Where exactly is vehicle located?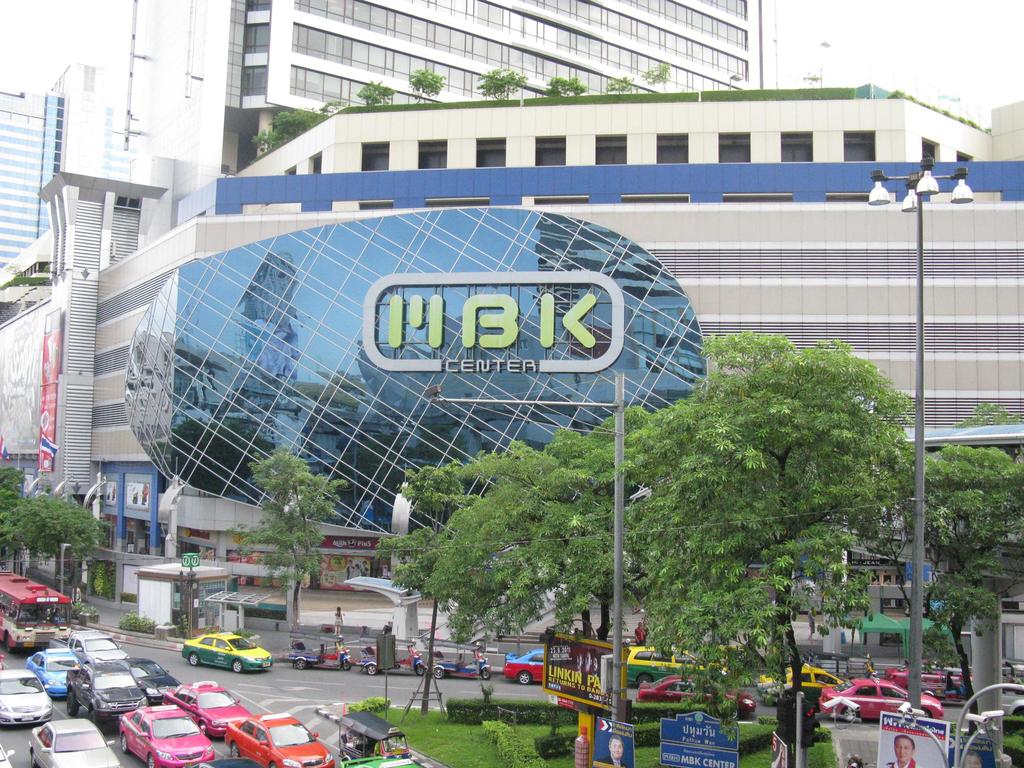
Its bounding box is x1=362, y1=646, x2=428, y2=673.
